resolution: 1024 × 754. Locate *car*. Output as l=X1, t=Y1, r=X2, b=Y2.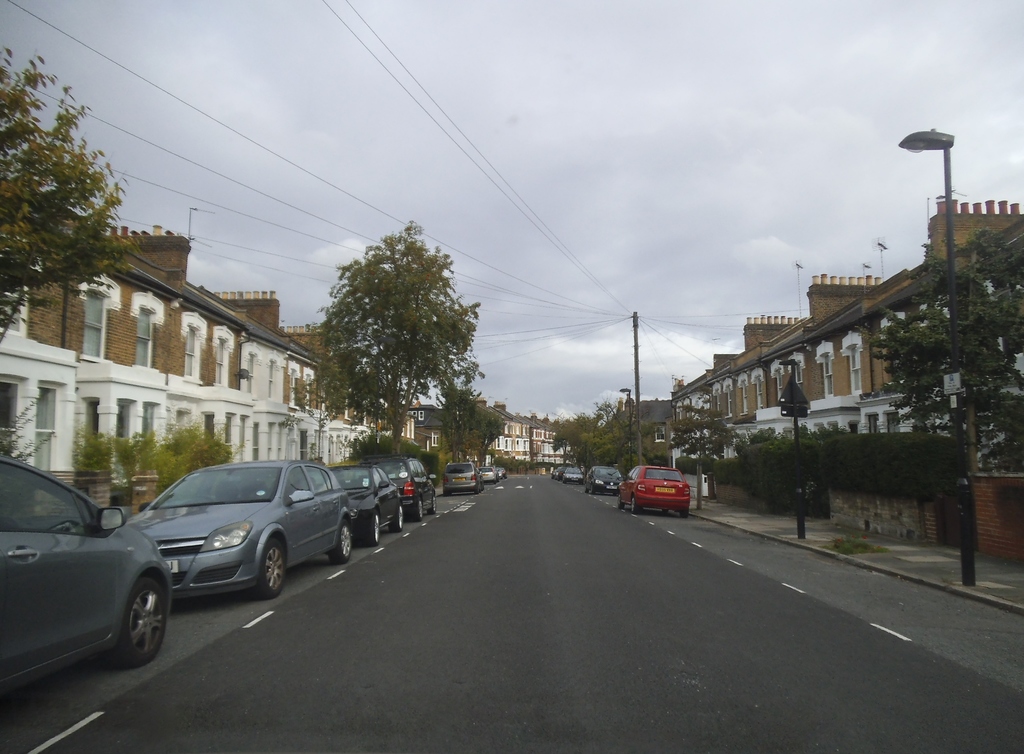
l=330, t=456, r=405, b=548.
